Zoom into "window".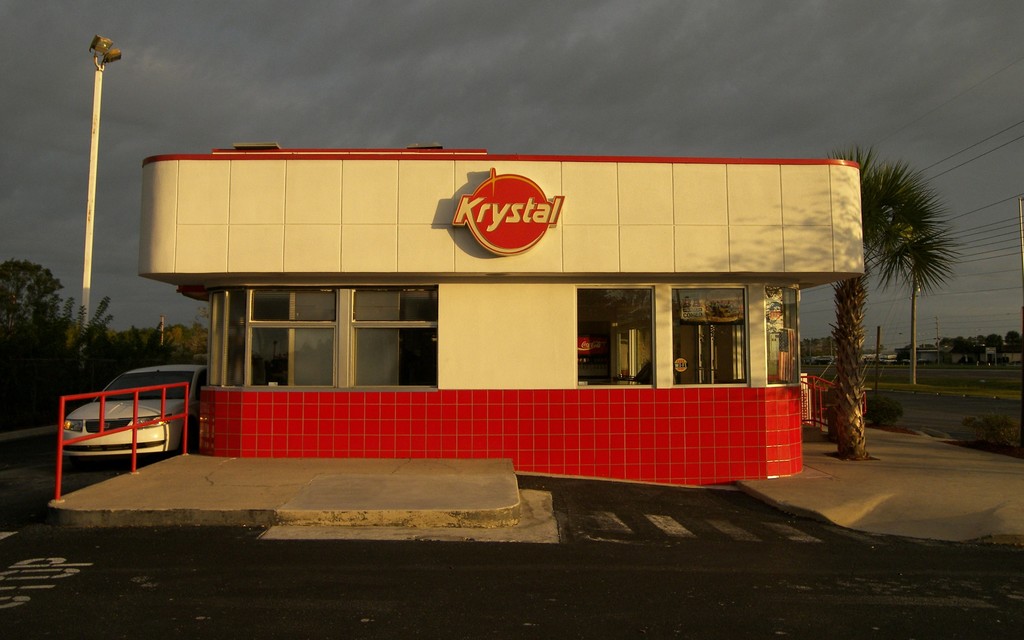
Zoom target: 211:287:433:390.
